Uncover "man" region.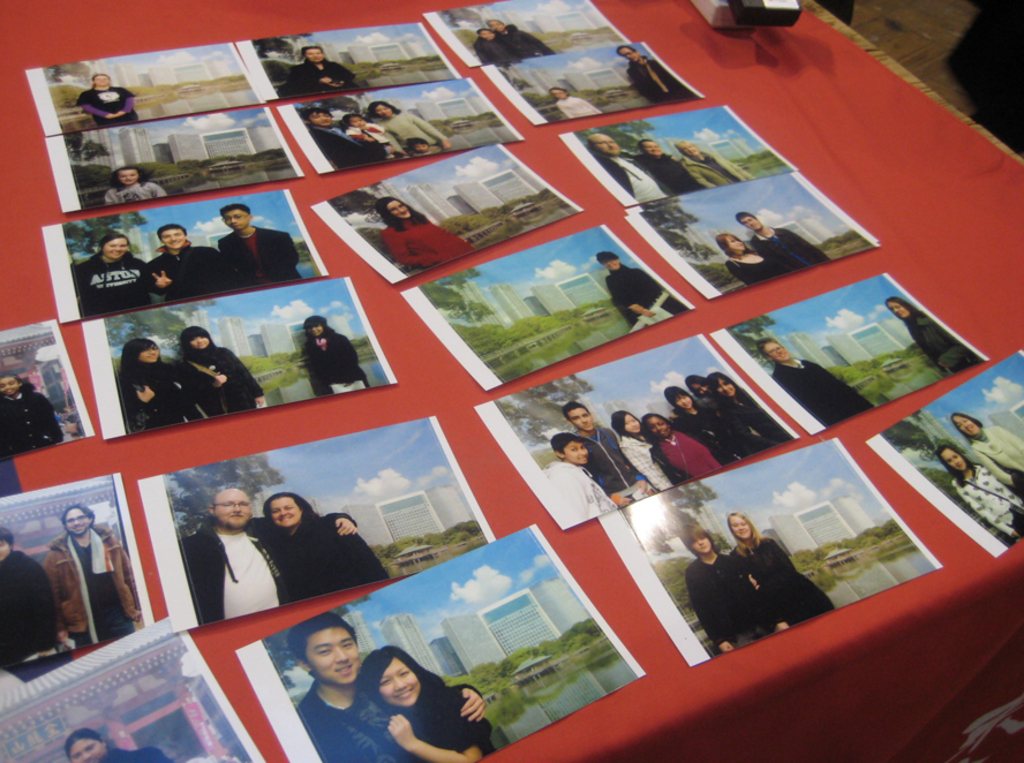
Uncovered: 306:106:379:167.
